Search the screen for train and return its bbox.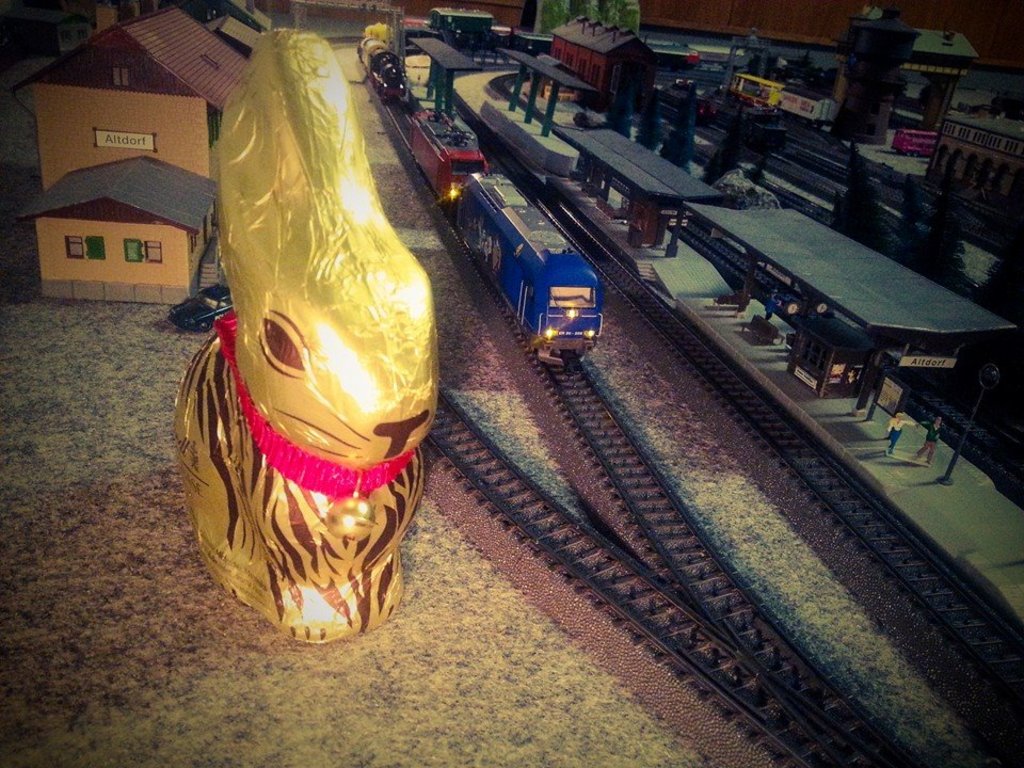
Found: Rect(355, 19, 401, 96).
